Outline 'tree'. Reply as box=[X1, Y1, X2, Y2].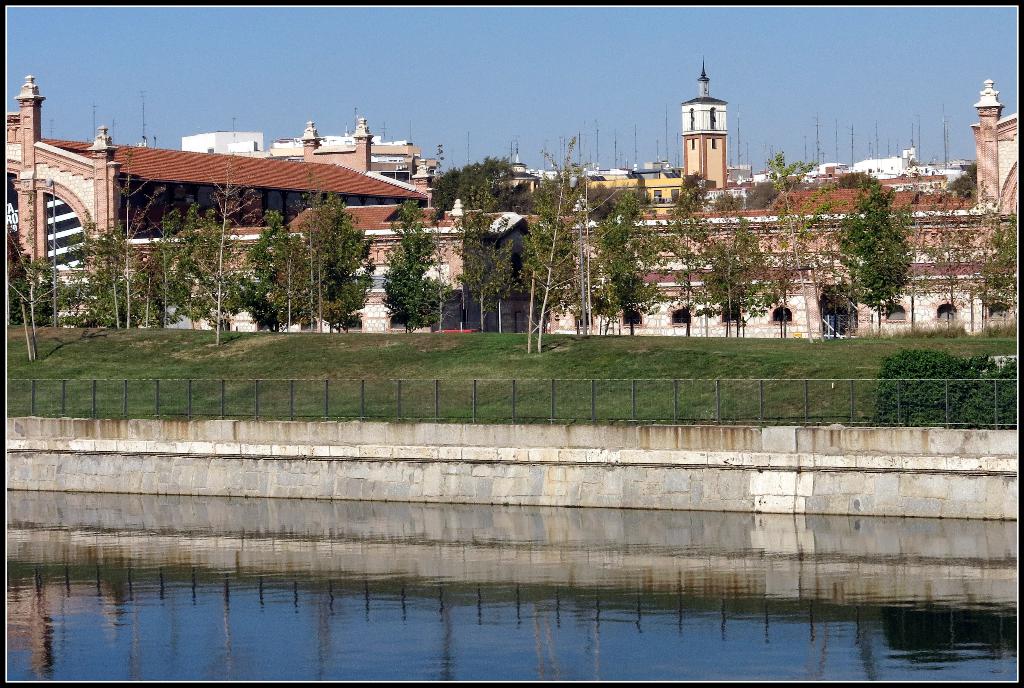
box=[202, 169, 253, 345].
